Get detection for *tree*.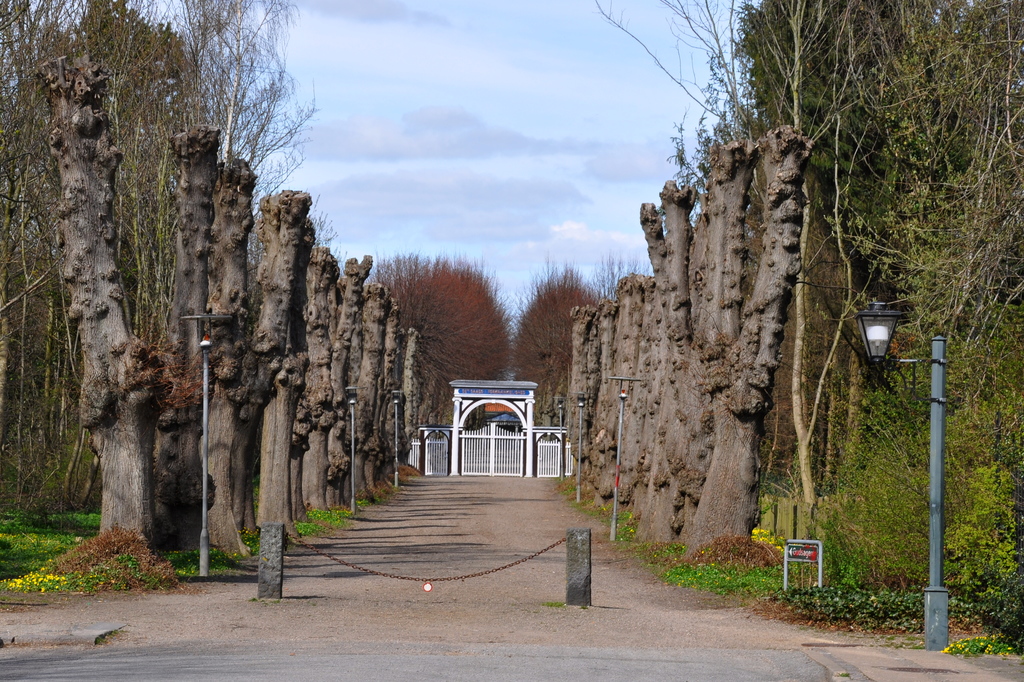
Detection: 597,0,1023,617.
